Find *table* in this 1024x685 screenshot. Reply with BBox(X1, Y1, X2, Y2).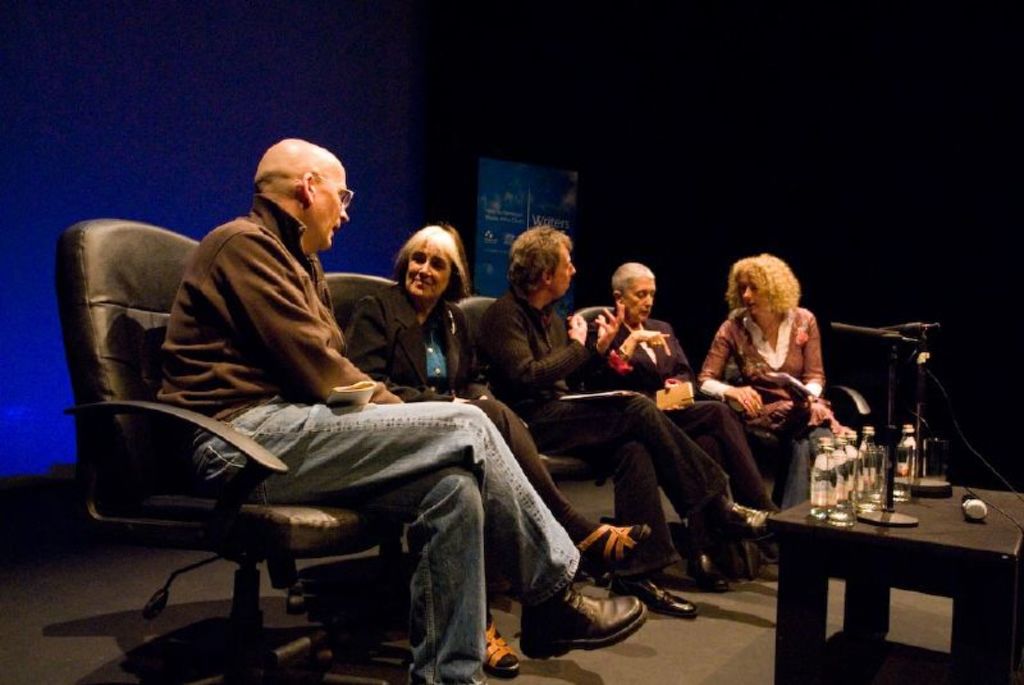
BBox(804, 456, 1006, 668).
